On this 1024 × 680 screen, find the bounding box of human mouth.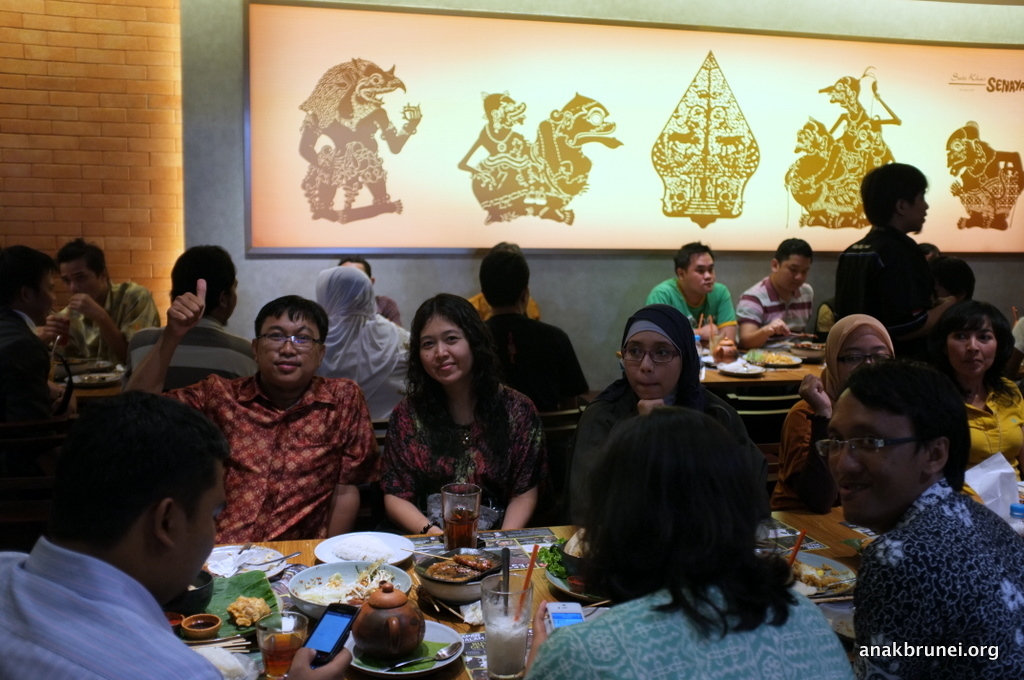
Bounding box: bbox(440, 361, 455, 372).
